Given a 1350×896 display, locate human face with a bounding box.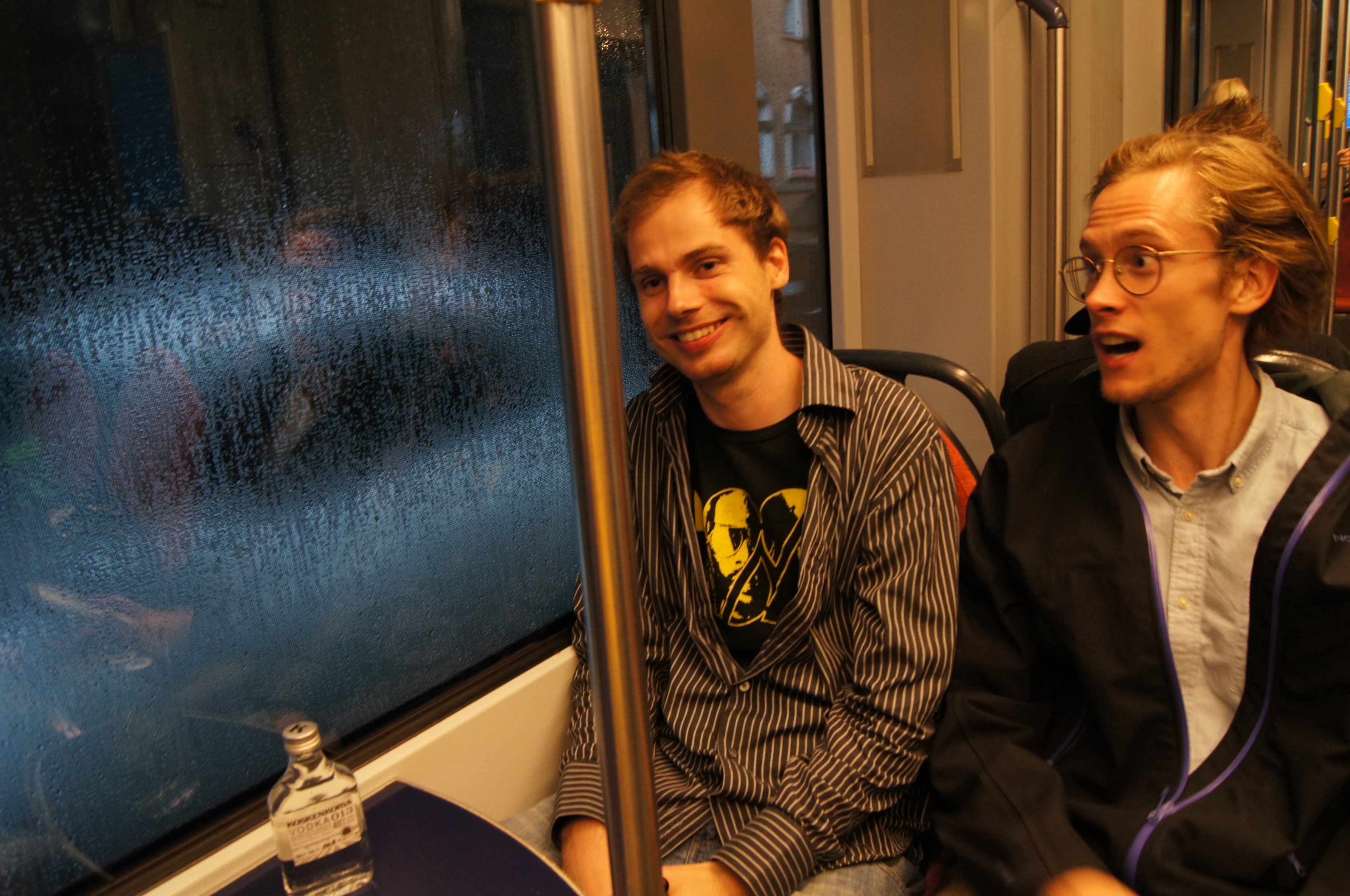
Located: 405 61 466 153.
